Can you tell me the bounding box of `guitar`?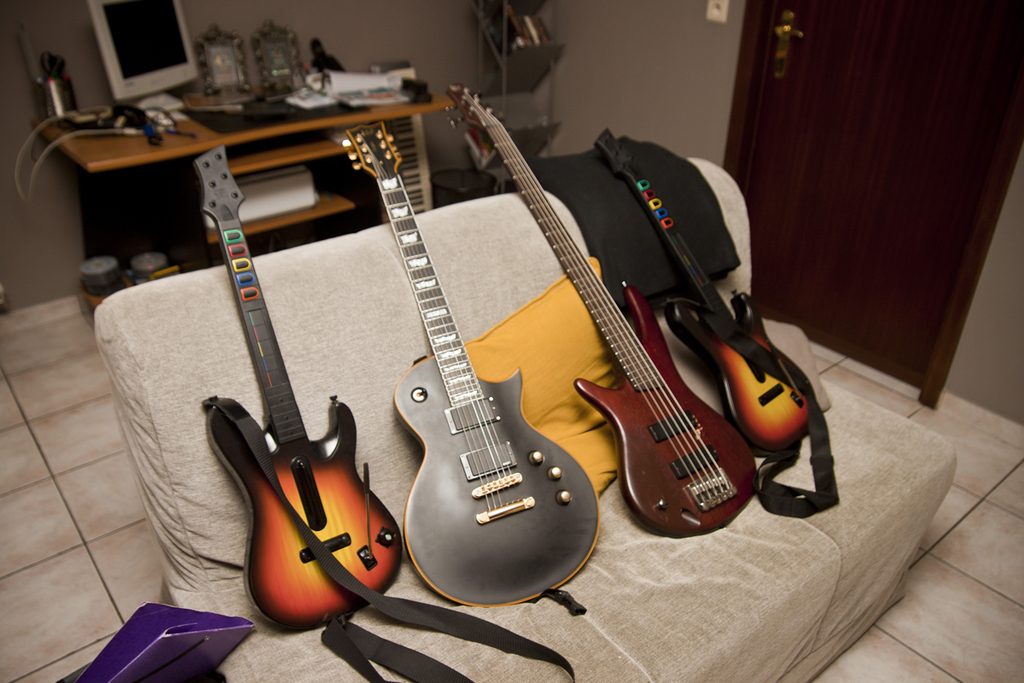
(441, 82, 765, 542).
